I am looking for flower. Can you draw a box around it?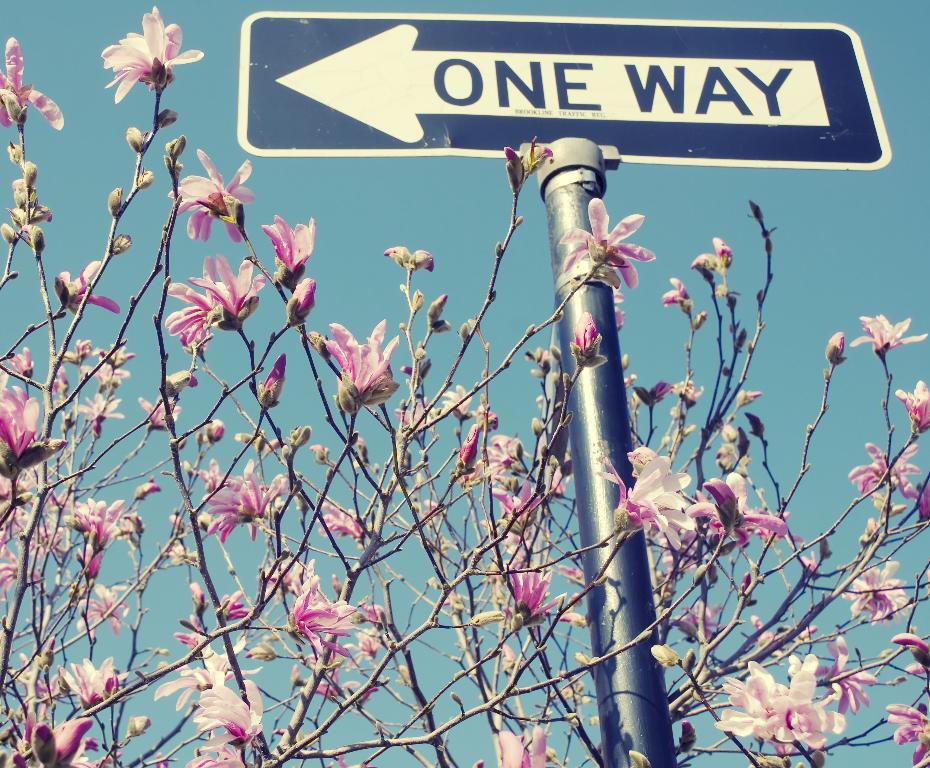
Sure, the bounding box is {"x1": 473, "y1": 431, "x2": 511, "y2": 474}.
